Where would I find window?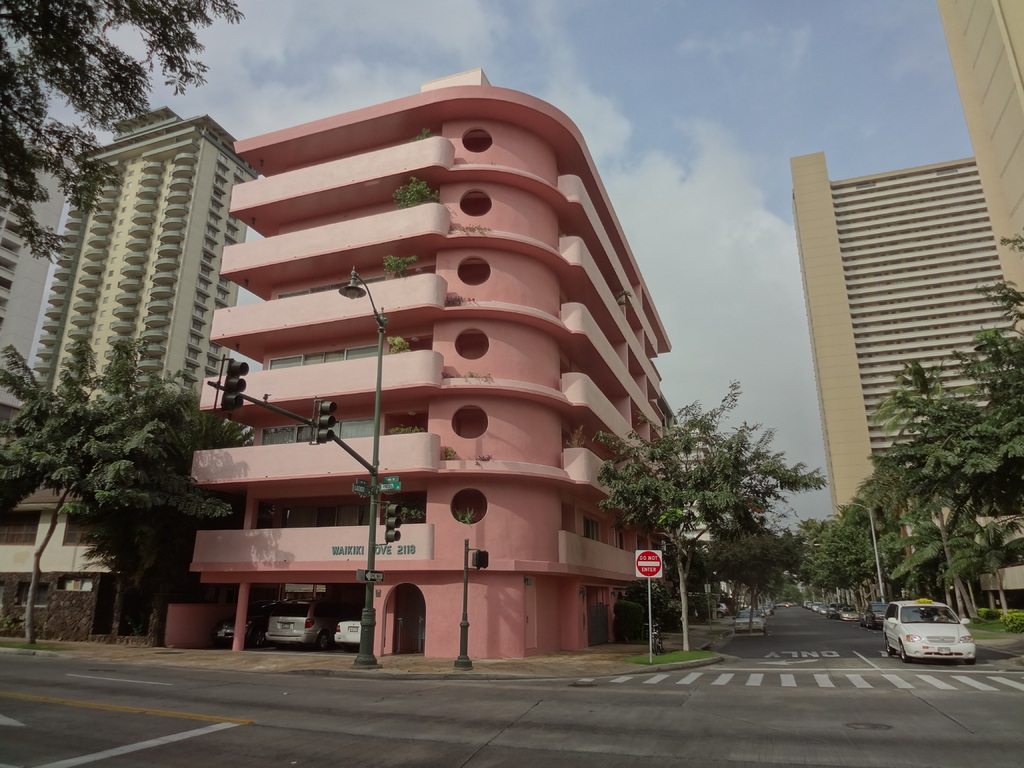
At 17,583,45,605.
